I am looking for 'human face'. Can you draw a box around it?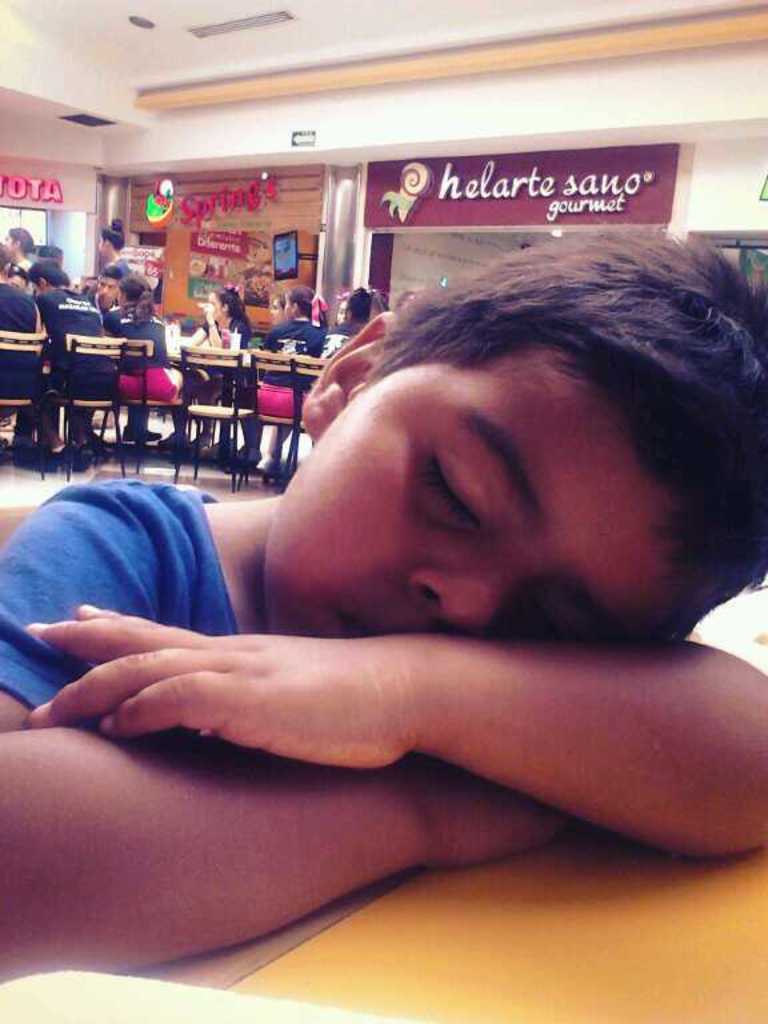
Sure, the bounding box is <box>261,288,312,327</box>.
